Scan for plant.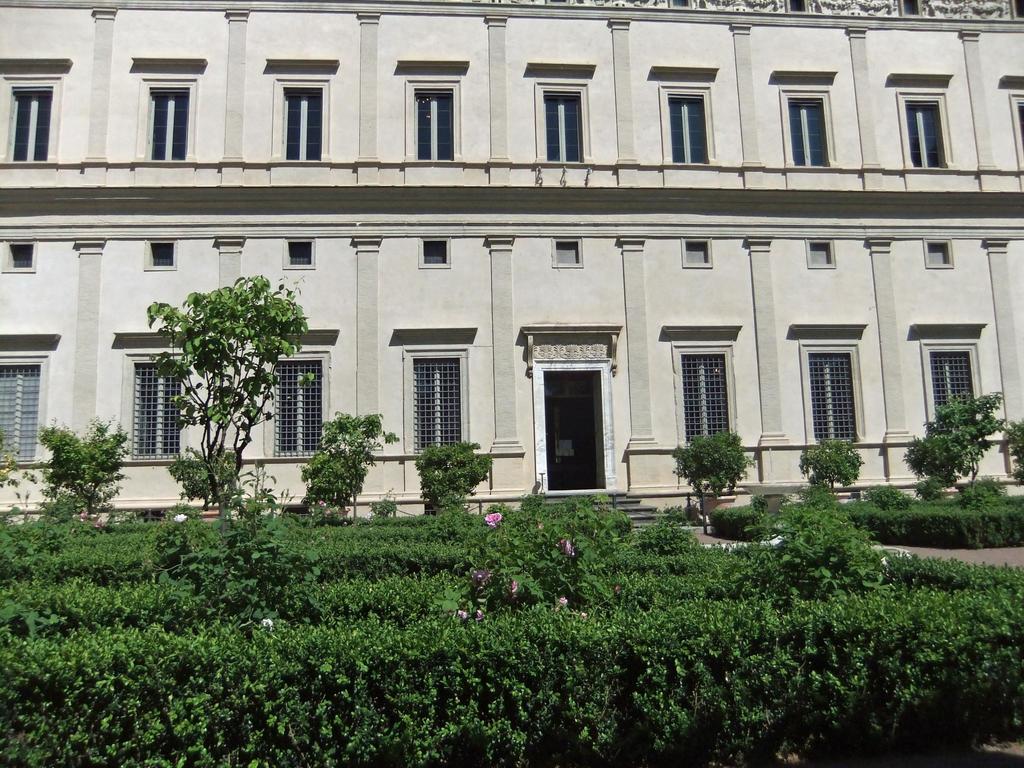
Scan result: detection(33, 412, 140, 521).
